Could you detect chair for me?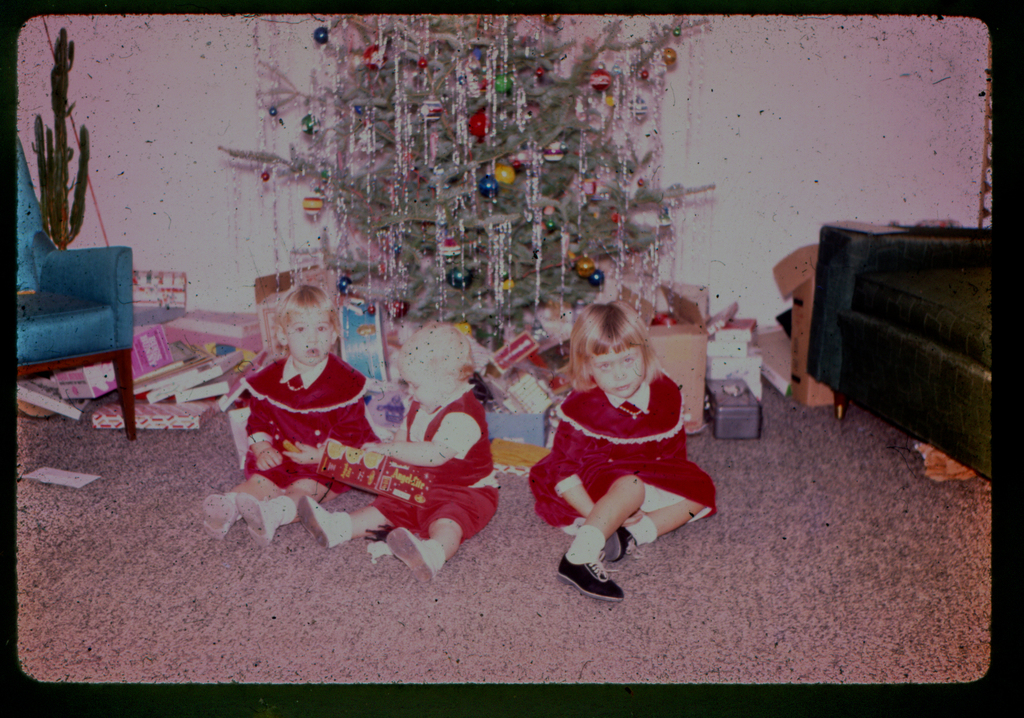
Detection result: <box>8,135,140,439</box>.
